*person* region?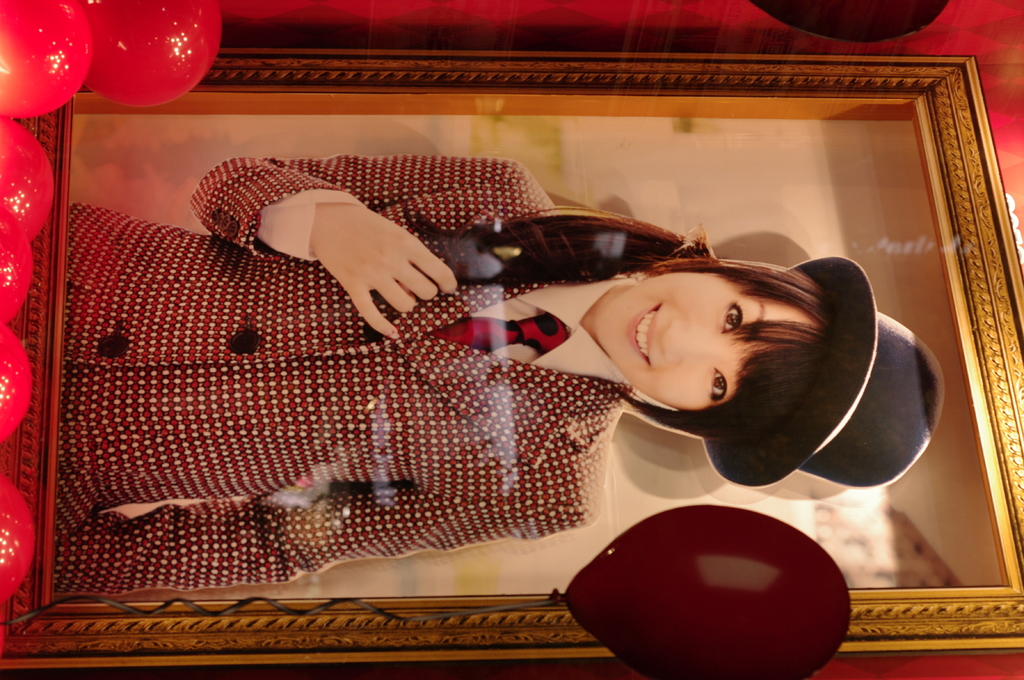
pyautogui.locateOnScreen(54, 154, 946, 595)
